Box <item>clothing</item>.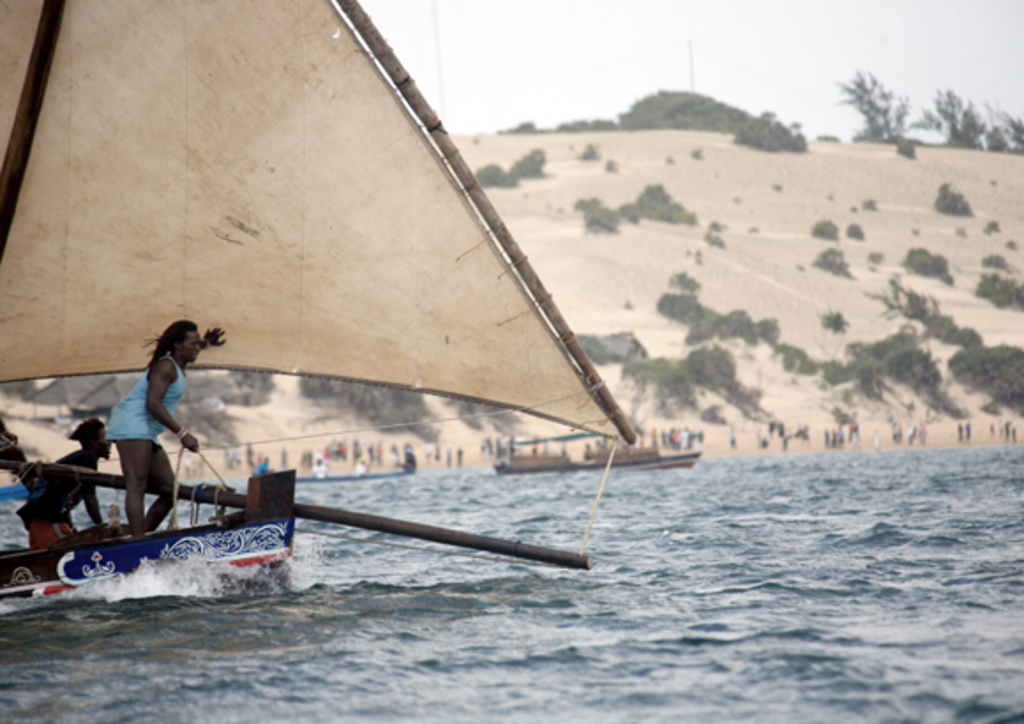
rect(104, 357, 185, 449).
